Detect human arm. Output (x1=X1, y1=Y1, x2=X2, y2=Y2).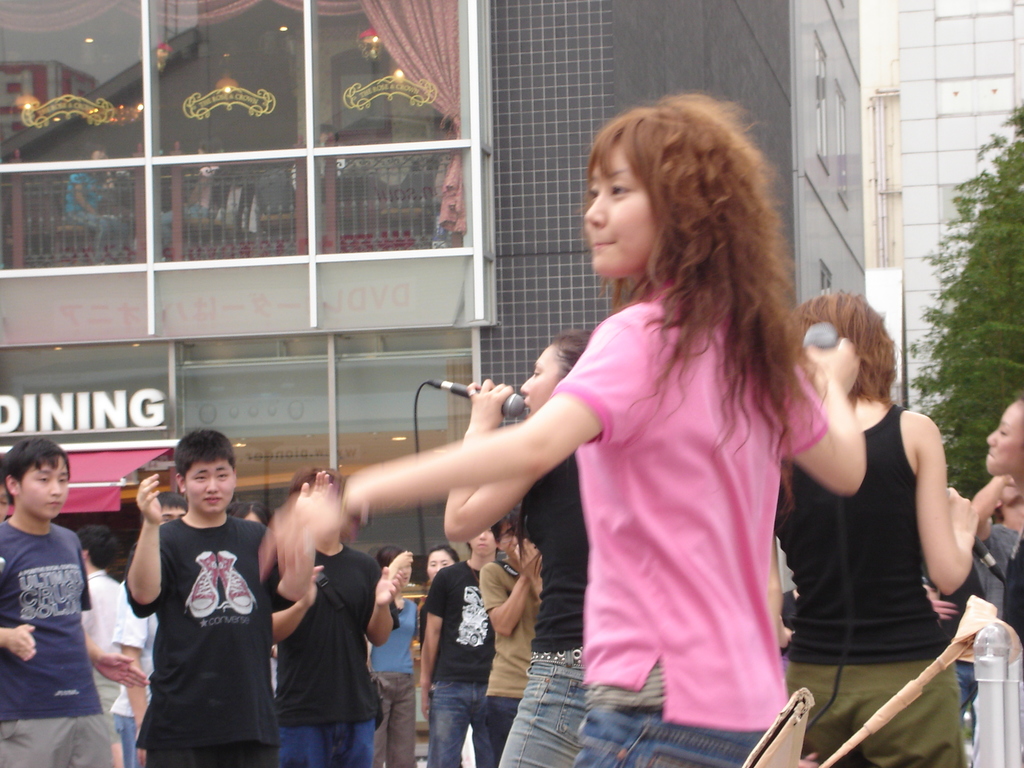
(x1=411, y1=563, x2=451, y2=713).
